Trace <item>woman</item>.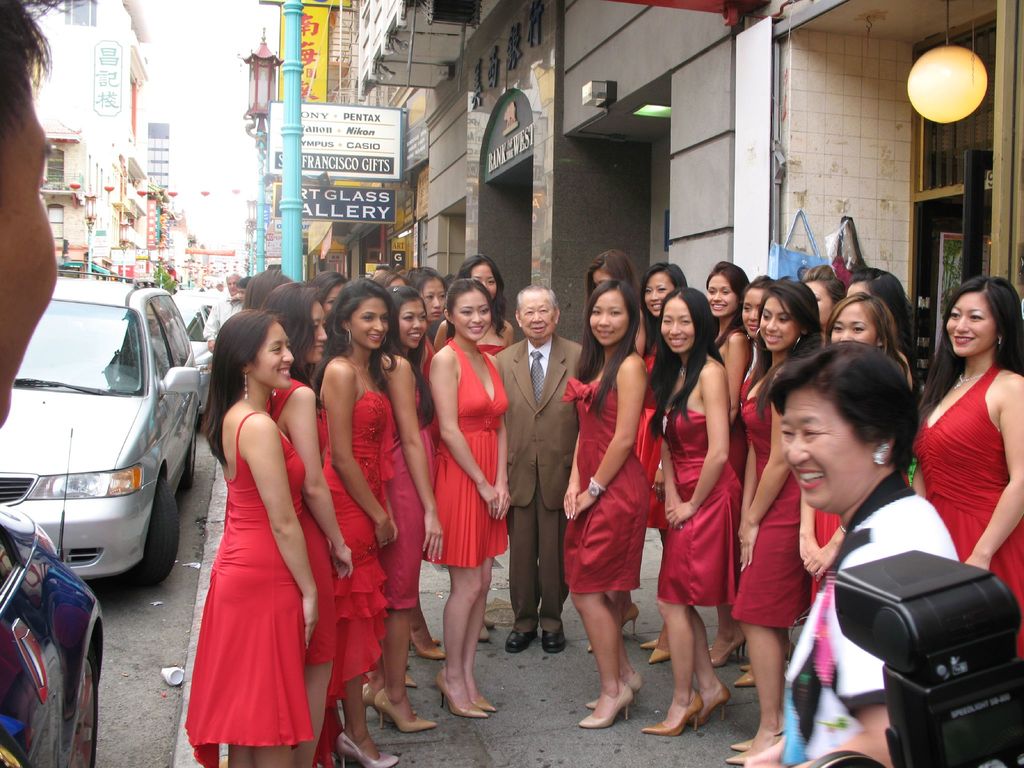
Traced to box=[404, 264, 447, 659].
